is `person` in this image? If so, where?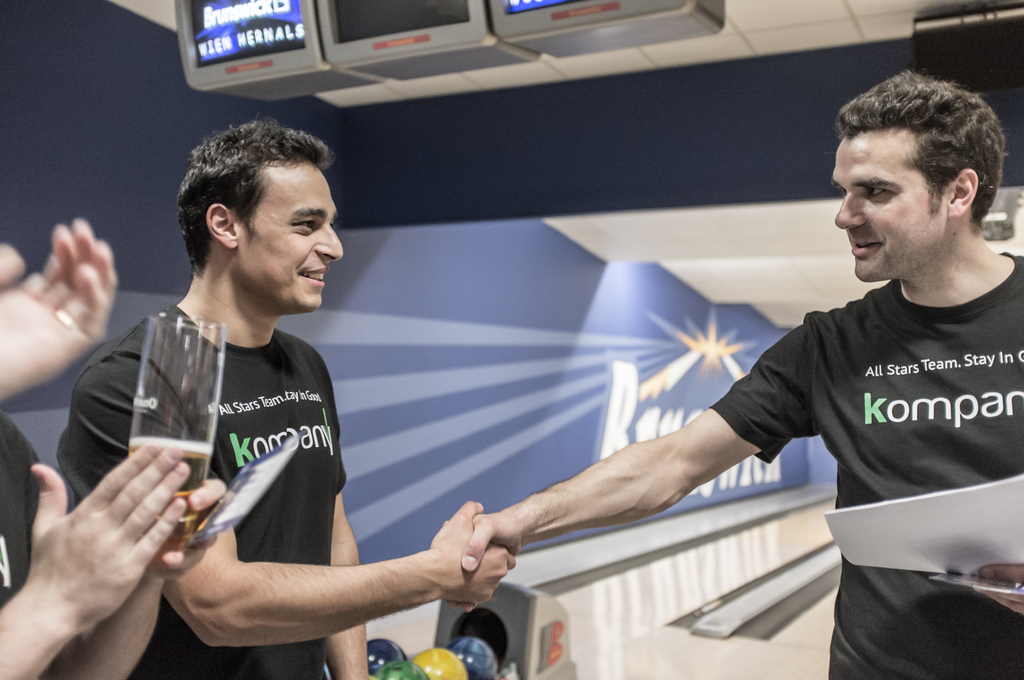
Yes, at Rect(75, 105, 417, 679).
